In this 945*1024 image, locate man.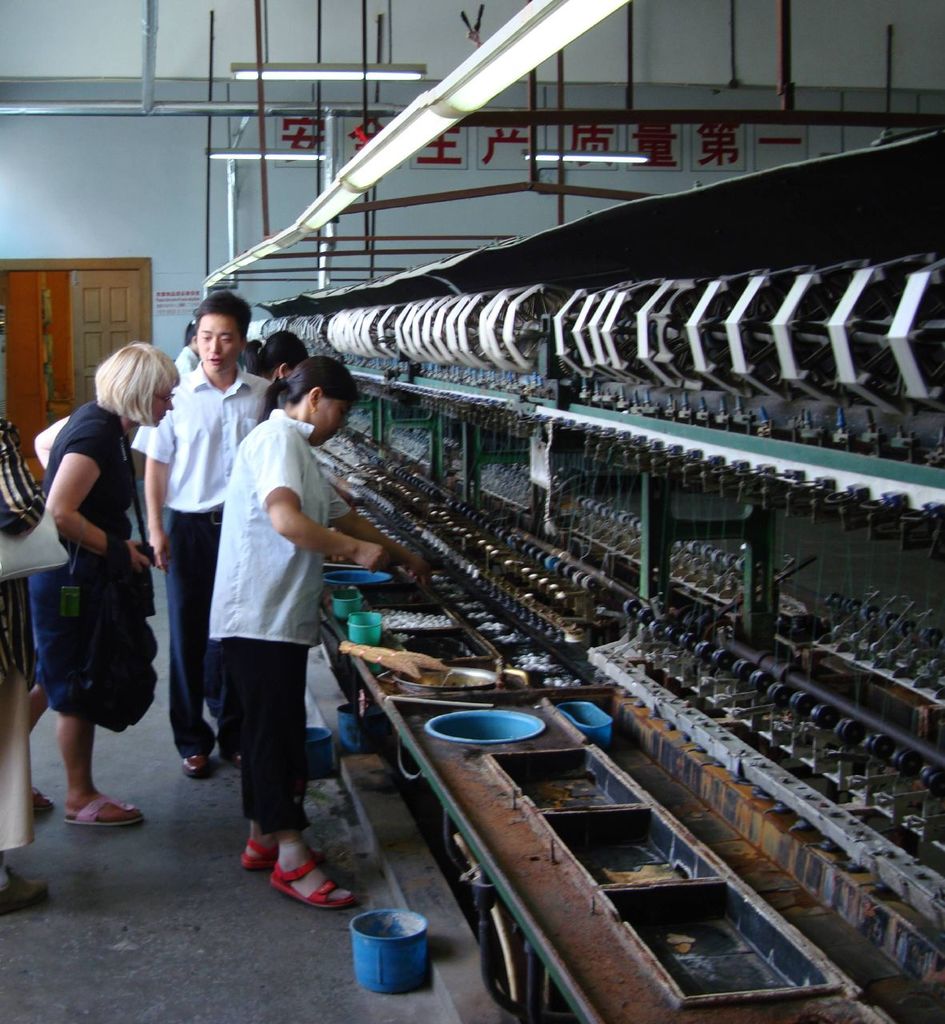
Bounding box: x1=129, y1=291, x2=268, y2=778.
